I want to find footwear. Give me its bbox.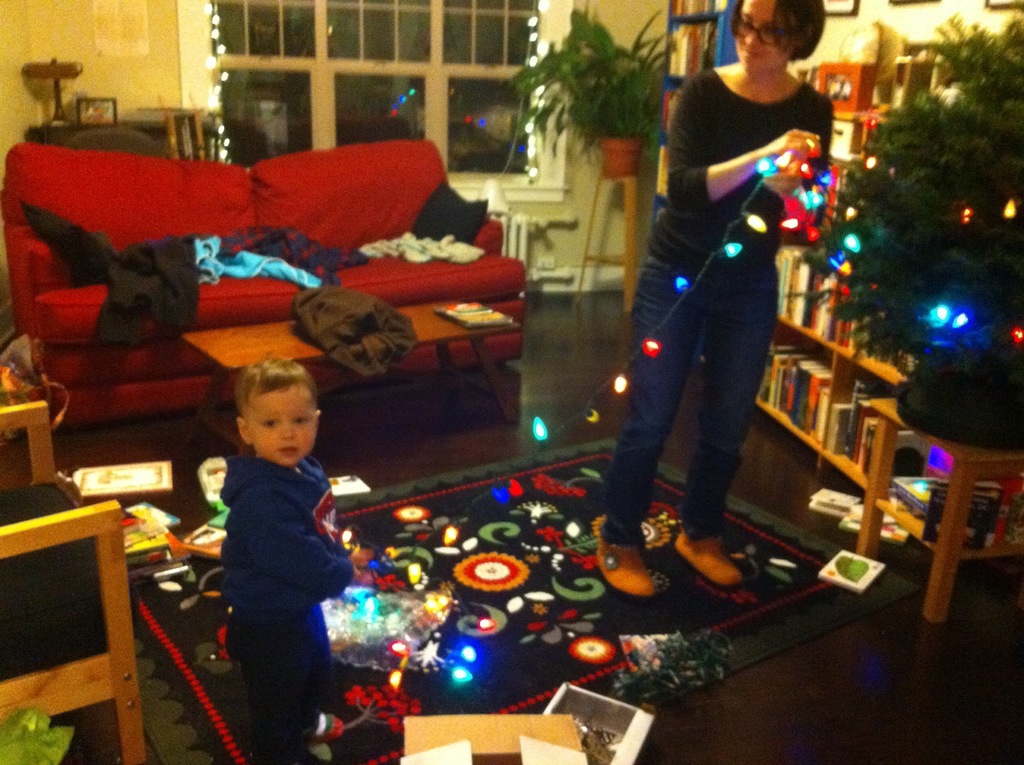
591,535,653,603.
